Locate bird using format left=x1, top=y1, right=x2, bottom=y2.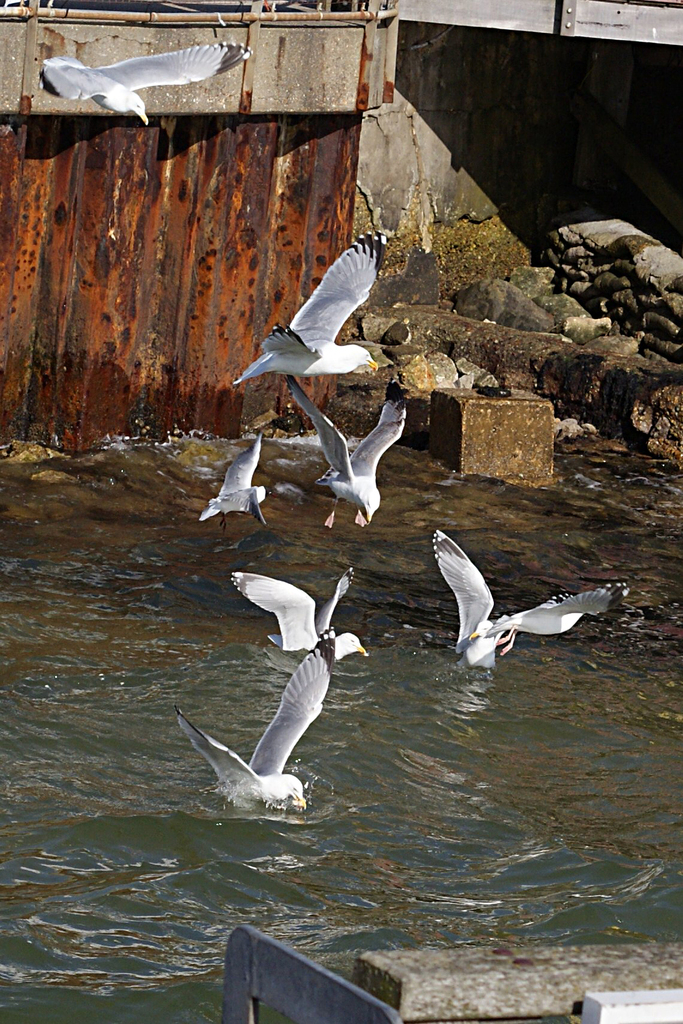
left=412, top=524, right=609, bottom=656.
